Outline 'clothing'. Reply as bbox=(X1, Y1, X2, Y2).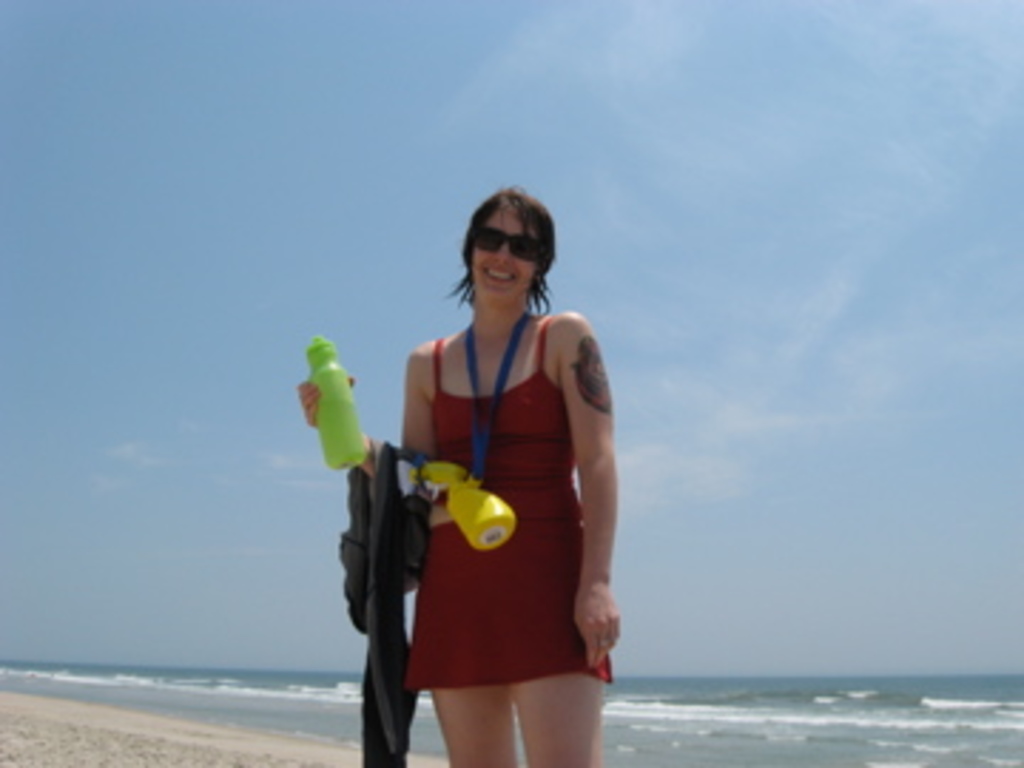
bbox=(381, 265, 603, 720).
